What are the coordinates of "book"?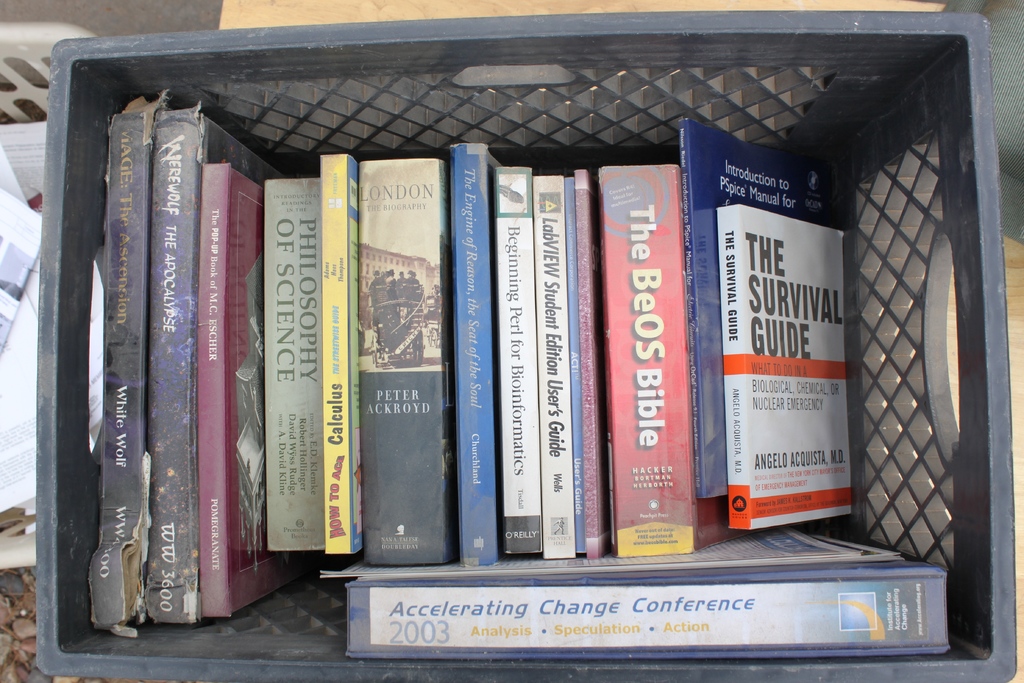
672 133 891 562.
